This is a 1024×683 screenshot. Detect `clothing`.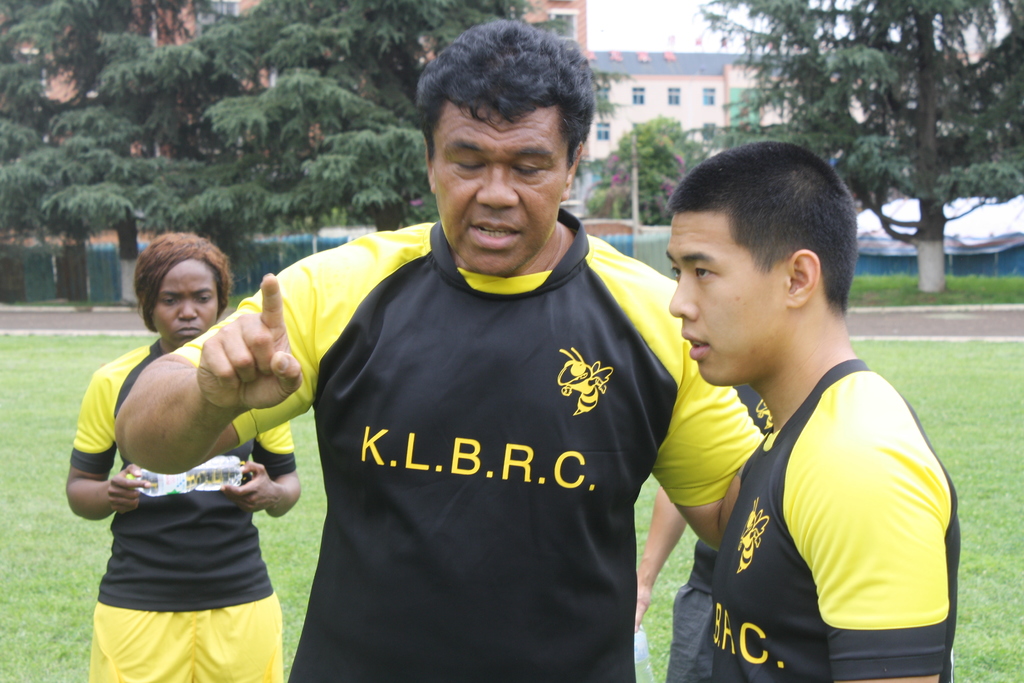
<region>663, 375, 774, 682</region>.
